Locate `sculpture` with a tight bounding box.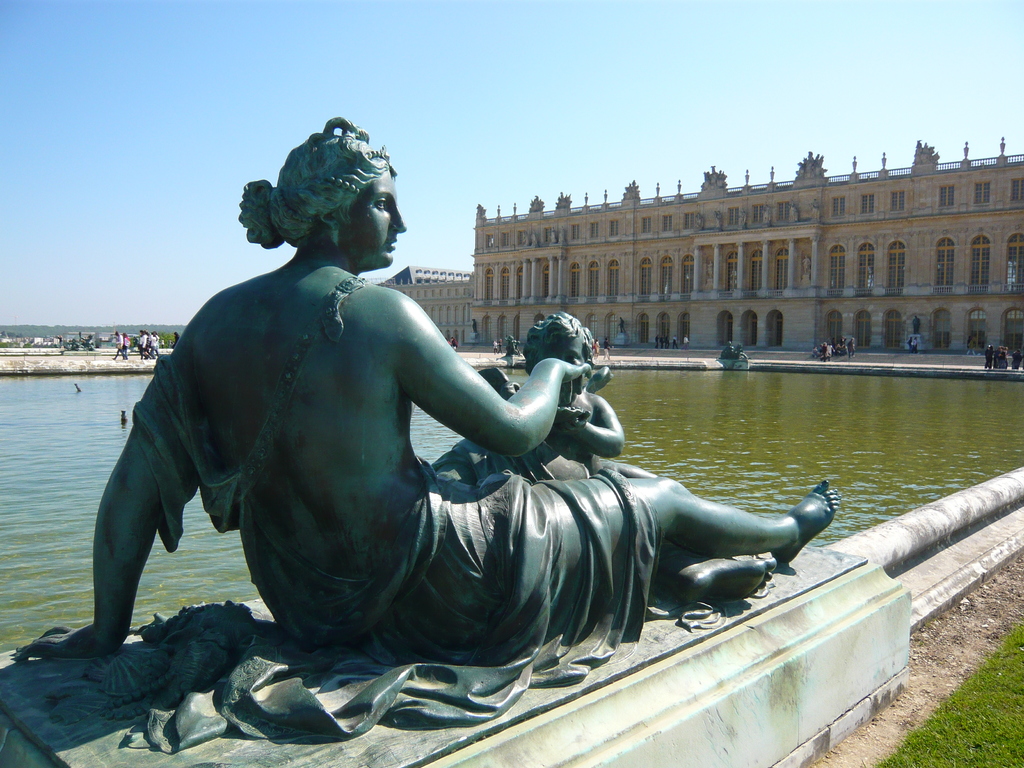
x1=76, y1=122, x2=782, y2=767.
